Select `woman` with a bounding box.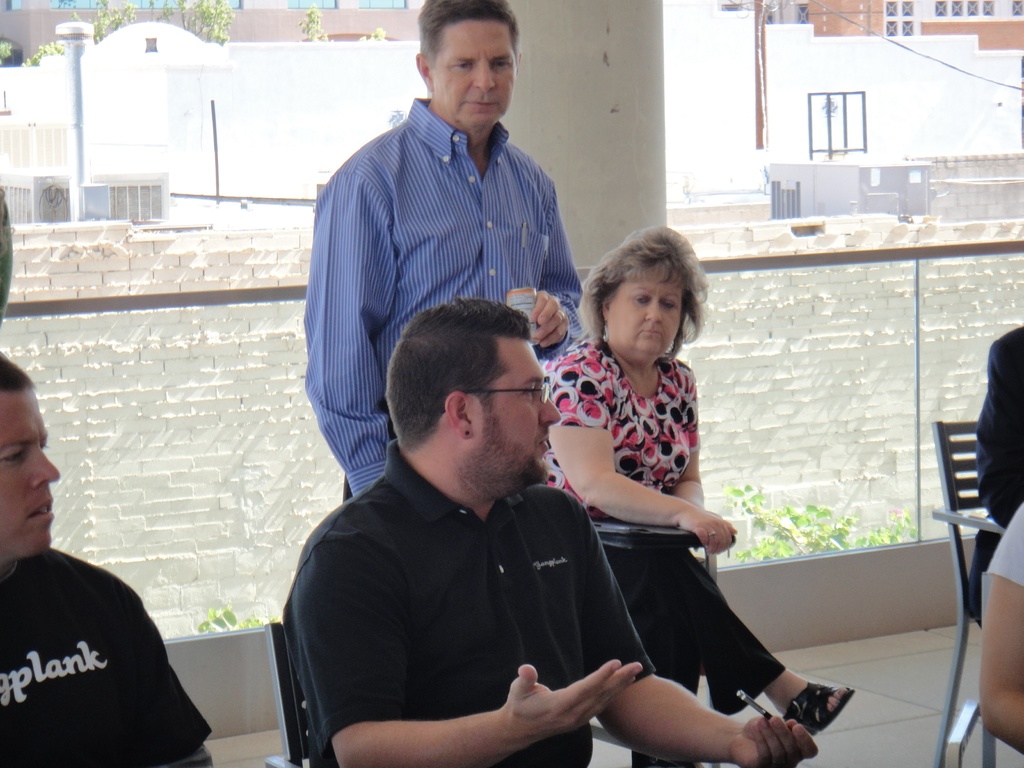
(529,213,765,767).
